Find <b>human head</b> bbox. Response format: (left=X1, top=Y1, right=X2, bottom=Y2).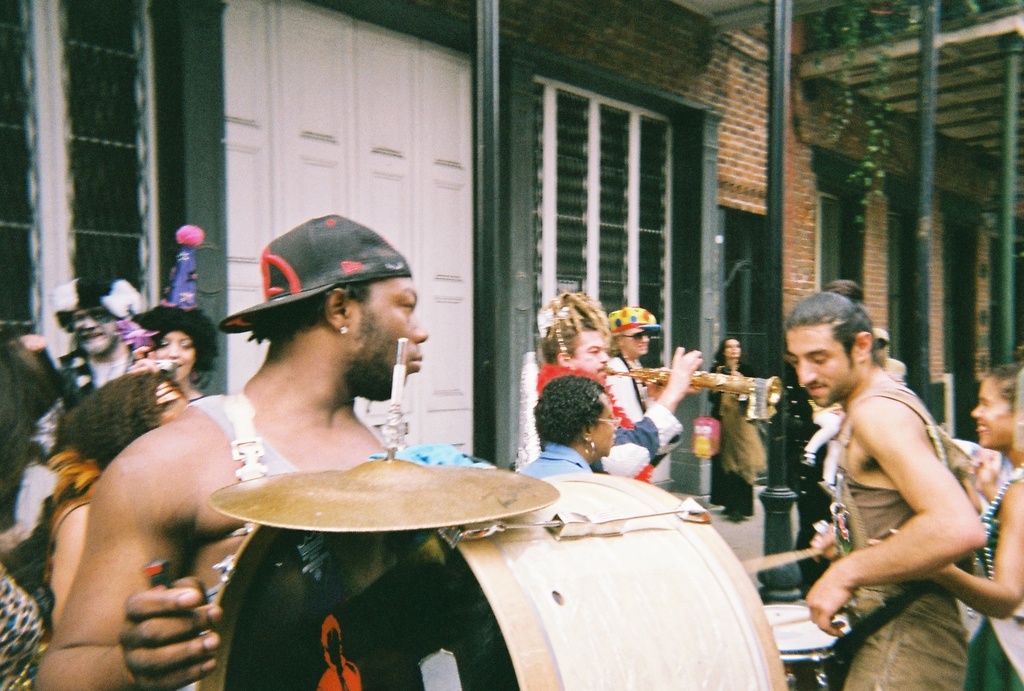
(left=538, top=293, right=610, bottom=377).
